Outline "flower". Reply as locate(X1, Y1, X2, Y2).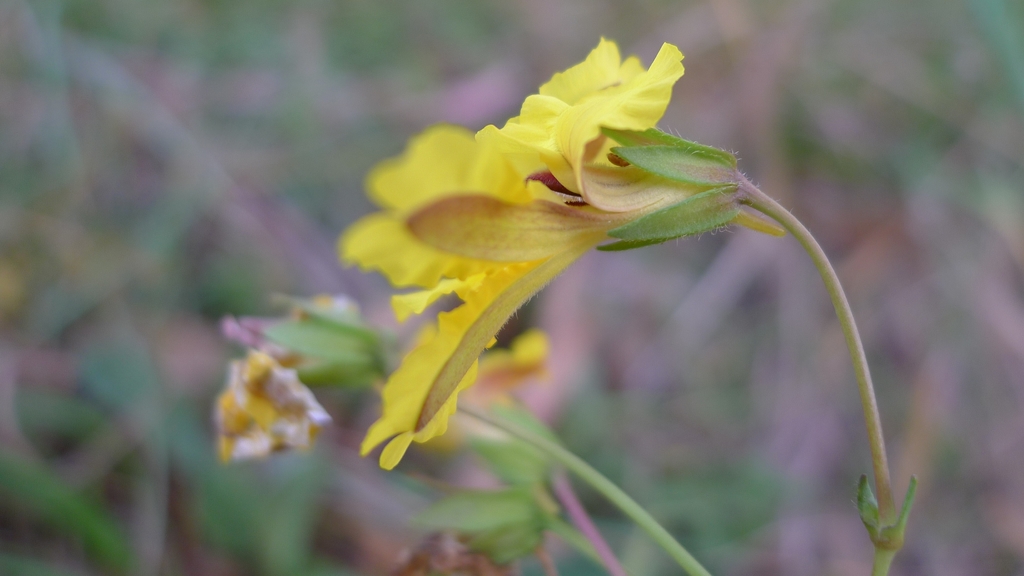
locate(210, 308, 362, 461).
